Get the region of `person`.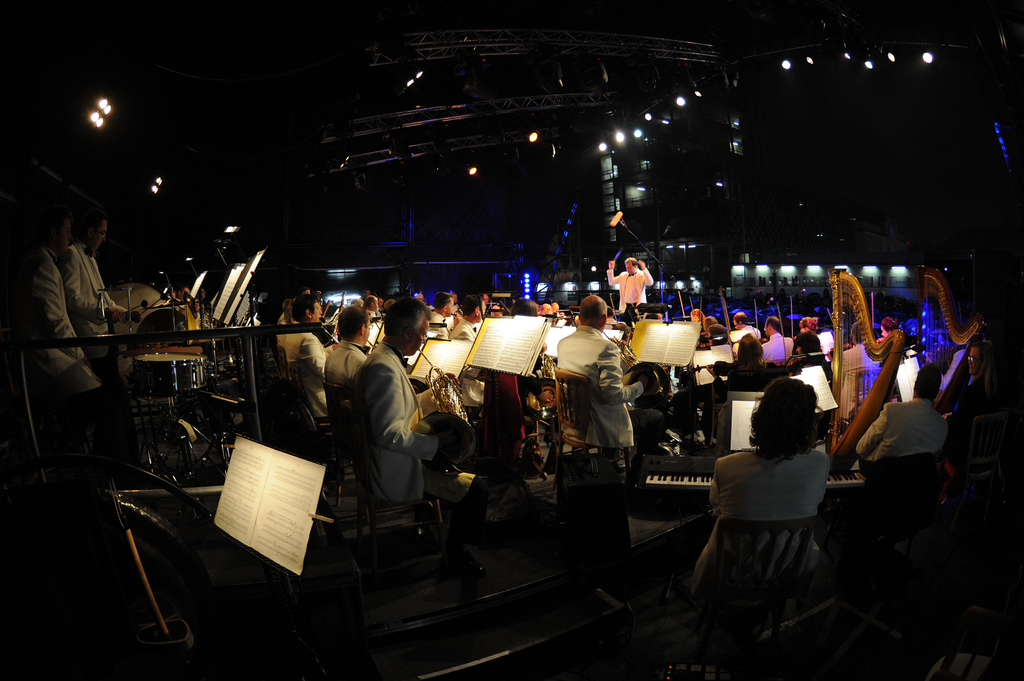
Rect(1, 214, 104, 415).
